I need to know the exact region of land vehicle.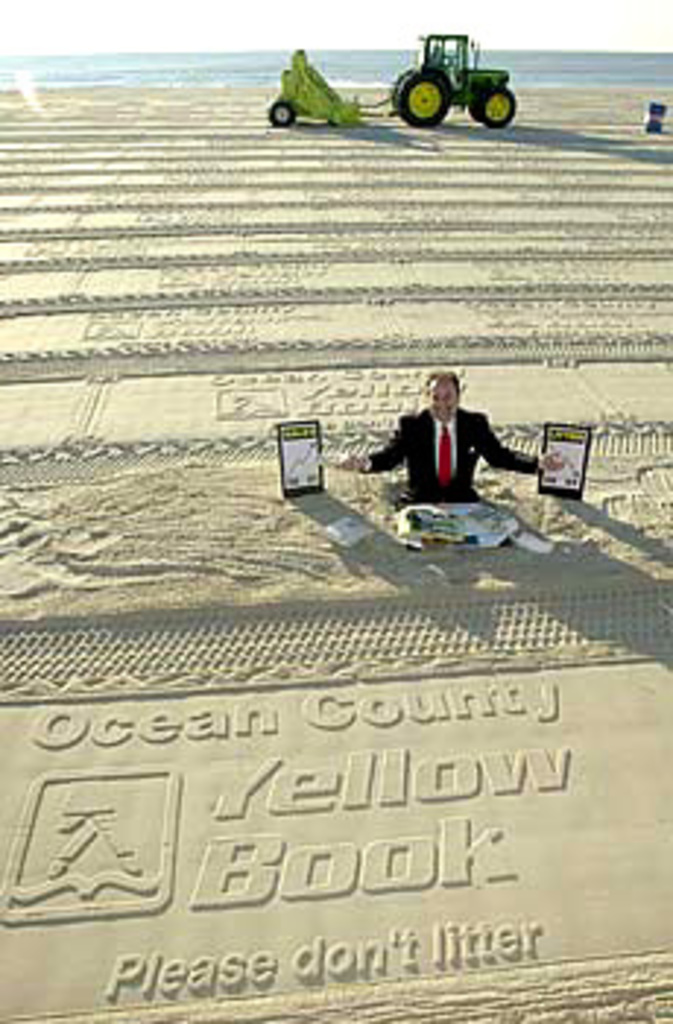
Region: bbox=(386, 32, 518, 126).
